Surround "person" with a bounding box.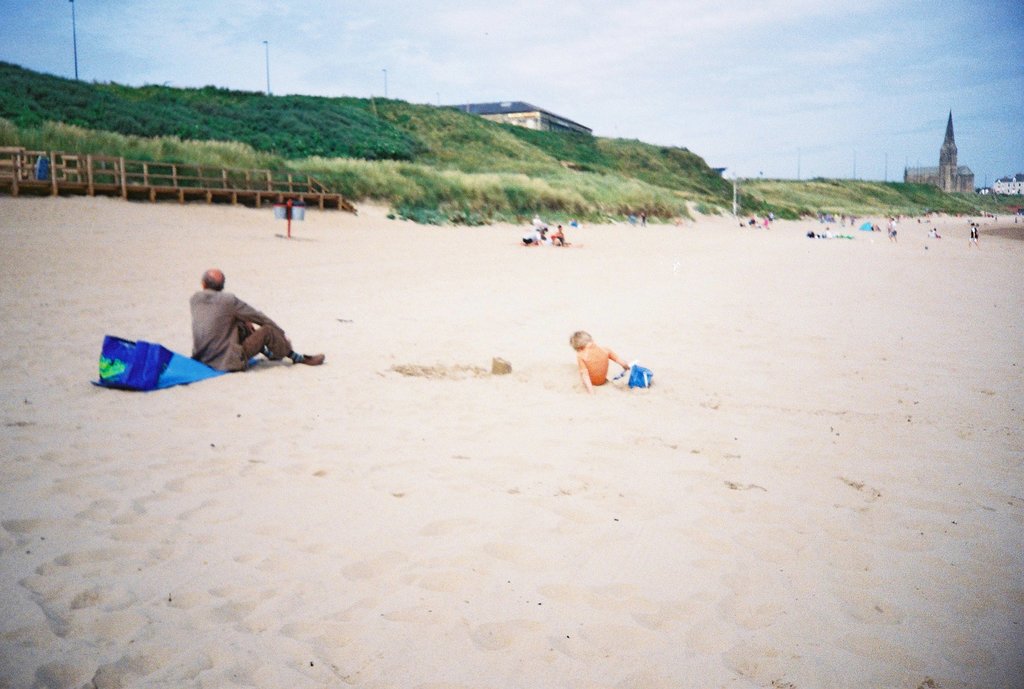
[522, 229, 550, 245].
